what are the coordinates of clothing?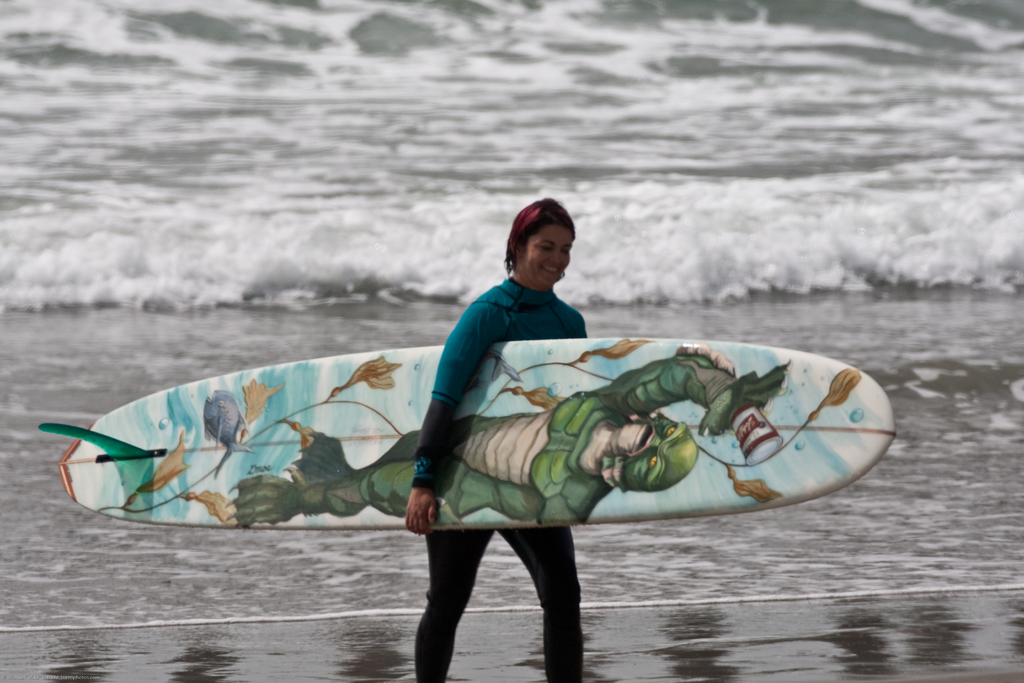
[411,279,590,492].
